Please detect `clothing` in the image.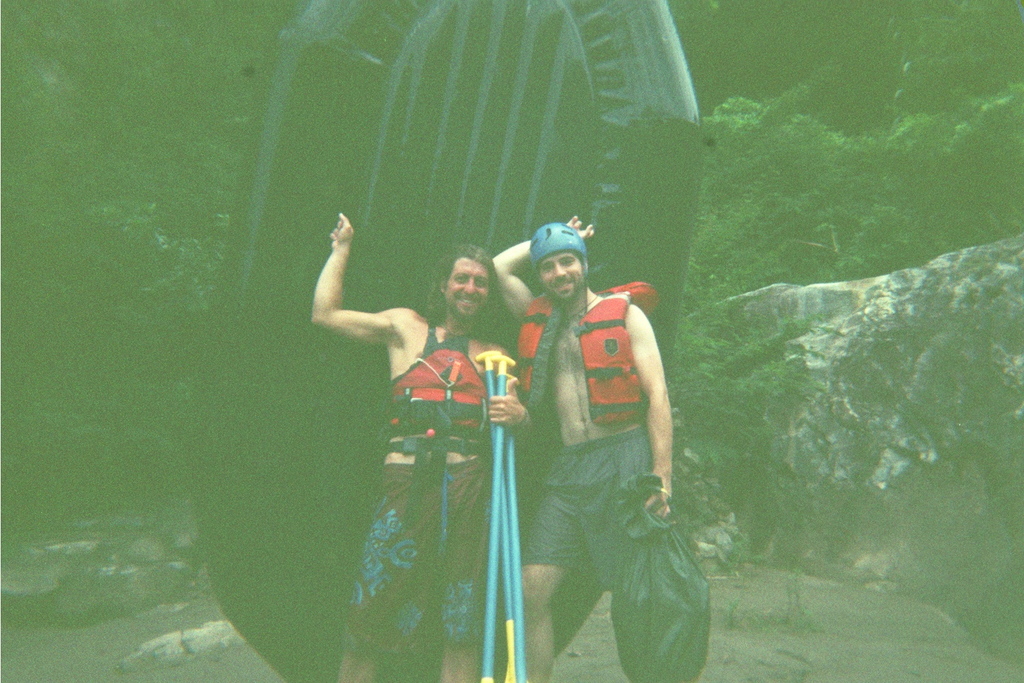
x1=514 y1=269 x2=657 y2=422.
